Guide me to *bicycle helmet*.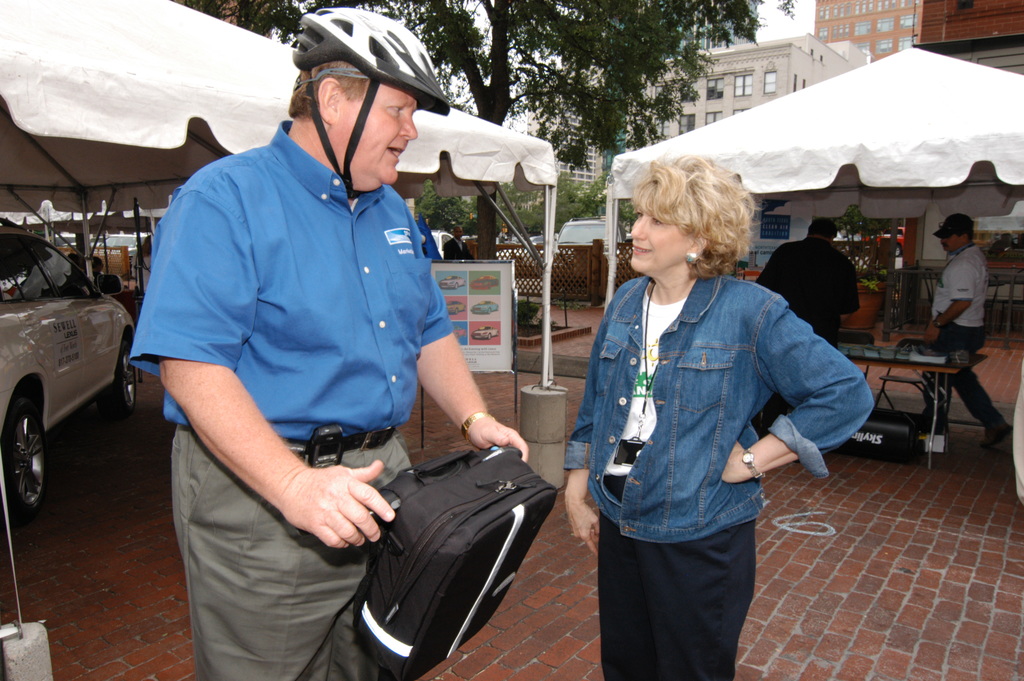
Guidance: box(293, 1, 454, 201).
